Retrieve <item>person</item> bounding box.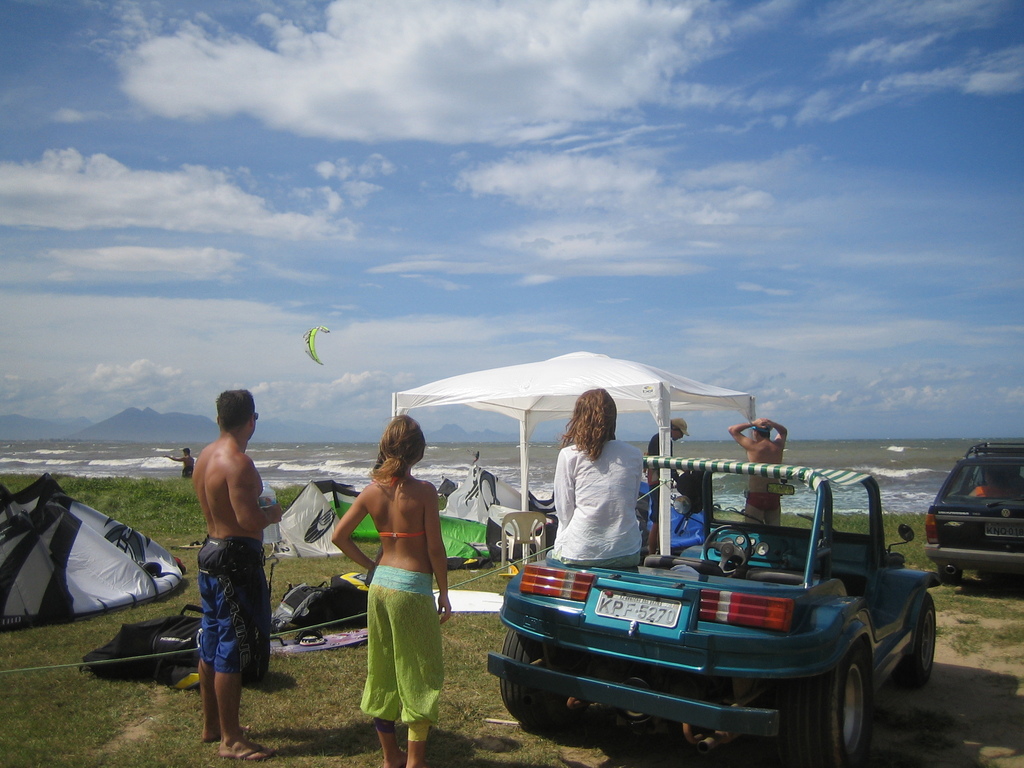
Bounding box: crop(196, 387, 284, 764).
